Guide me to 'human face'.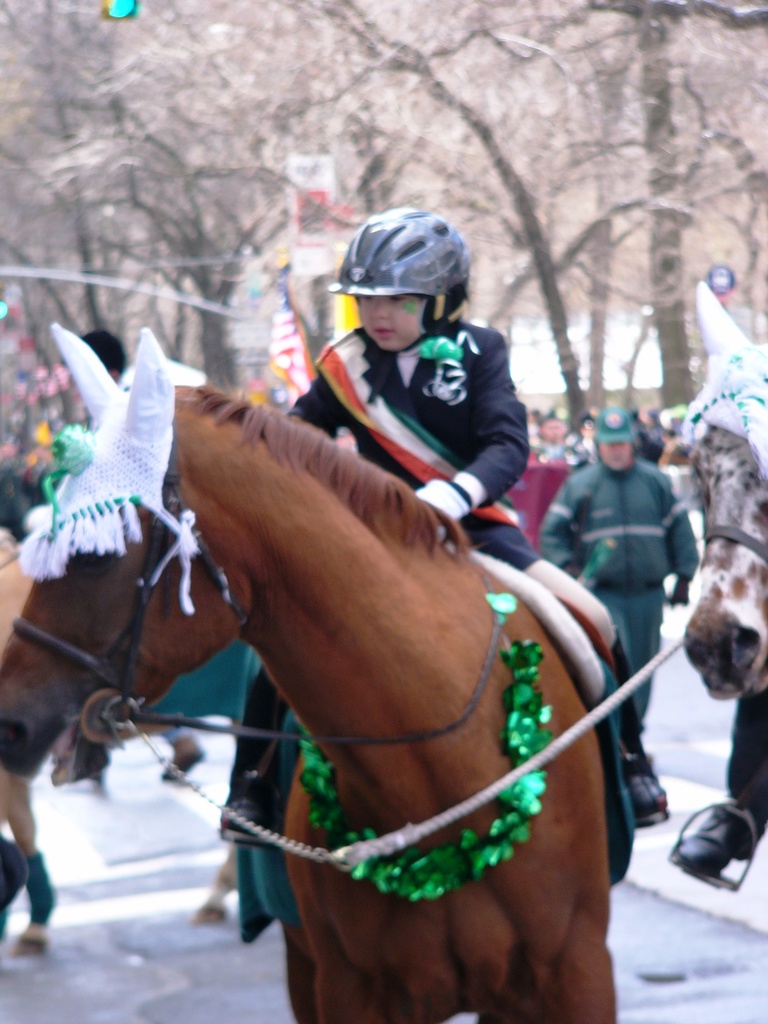
Guidance: 544, 421, 565, 442.
